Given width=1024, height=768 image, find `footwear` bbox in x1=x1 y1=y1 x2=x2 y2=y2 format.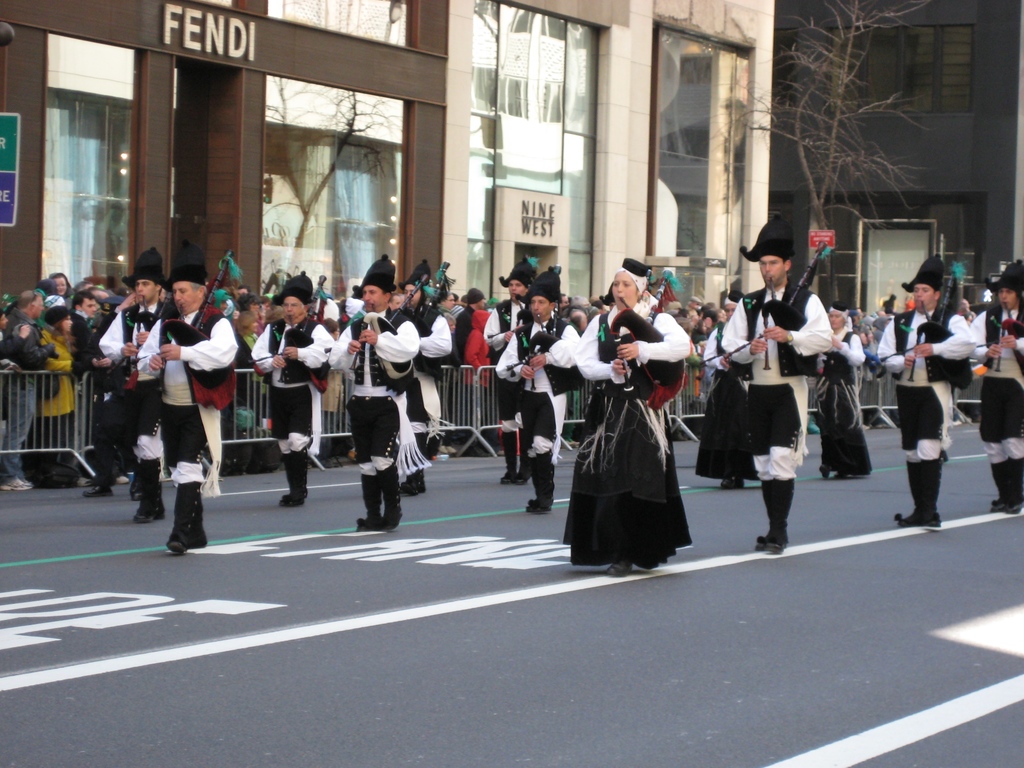
x1=721 y1=474 x2=745 y2=491.
